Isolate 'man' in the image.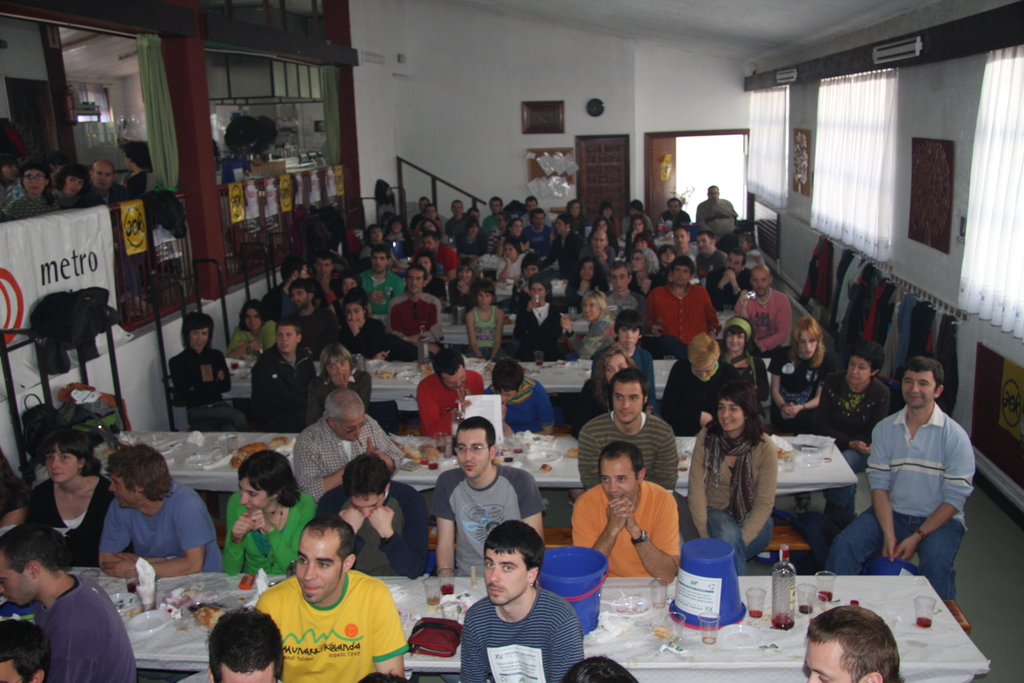
Isolated region: select_region(445, 199, 481, 235).
